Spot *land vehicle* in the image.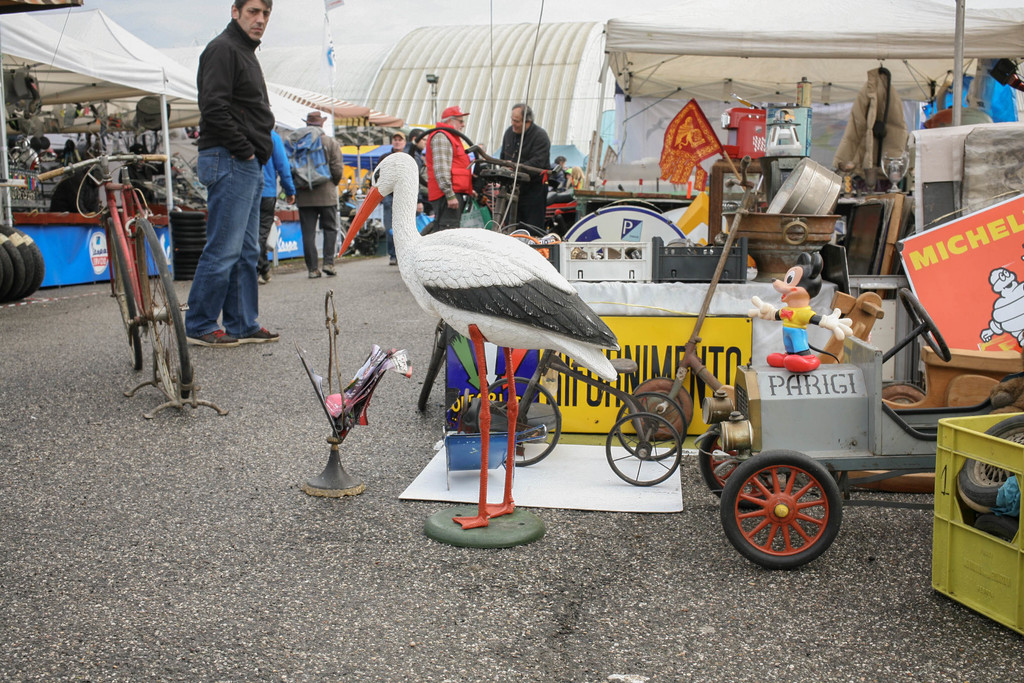
*land vehicle* found at crop(40, 155, 187, 399).
